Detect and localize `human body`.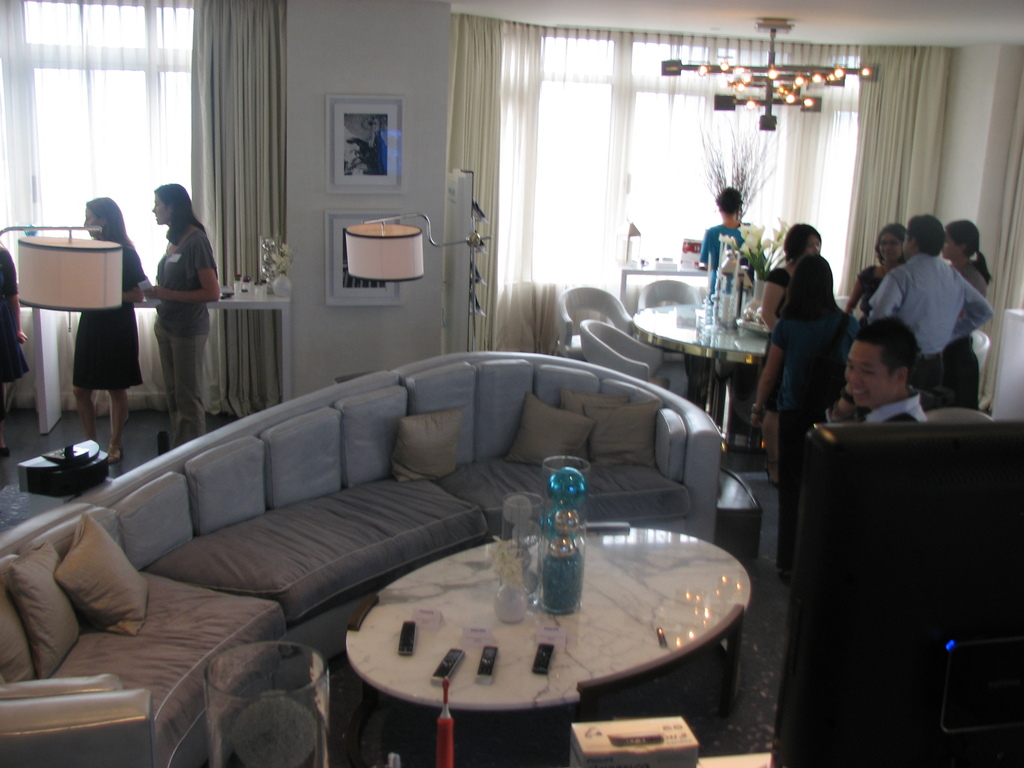
Localized at <region>756, 290, 851, 560</region>.
